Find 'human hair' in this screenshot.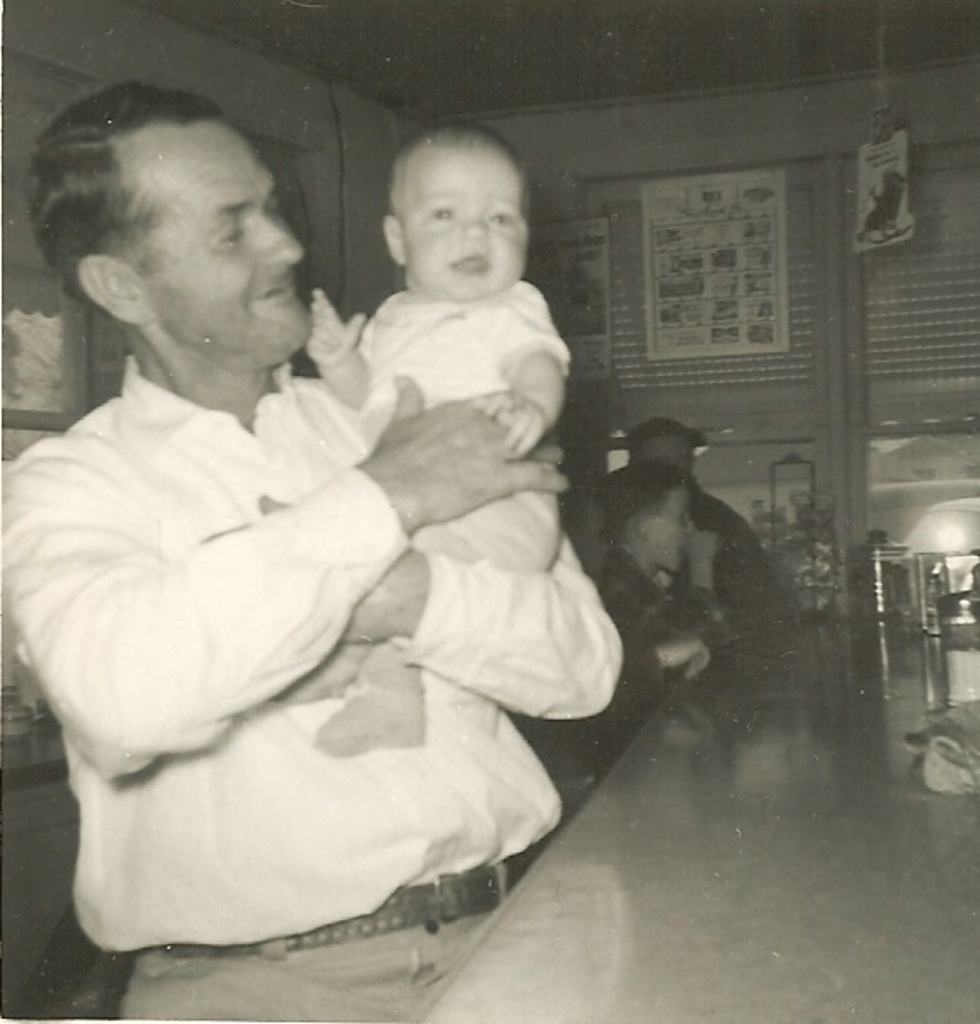
The bounding box for 'human hair' is BBox(386, 114, 529, 216).
